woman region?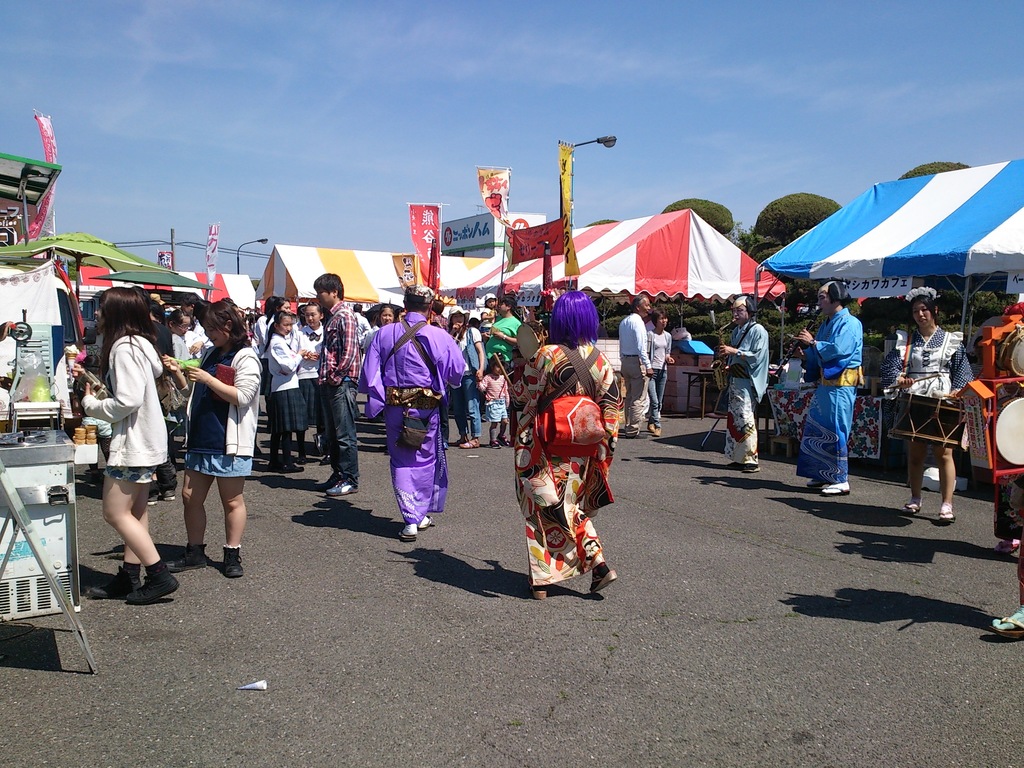
locate(164, 300, 263, 578)
